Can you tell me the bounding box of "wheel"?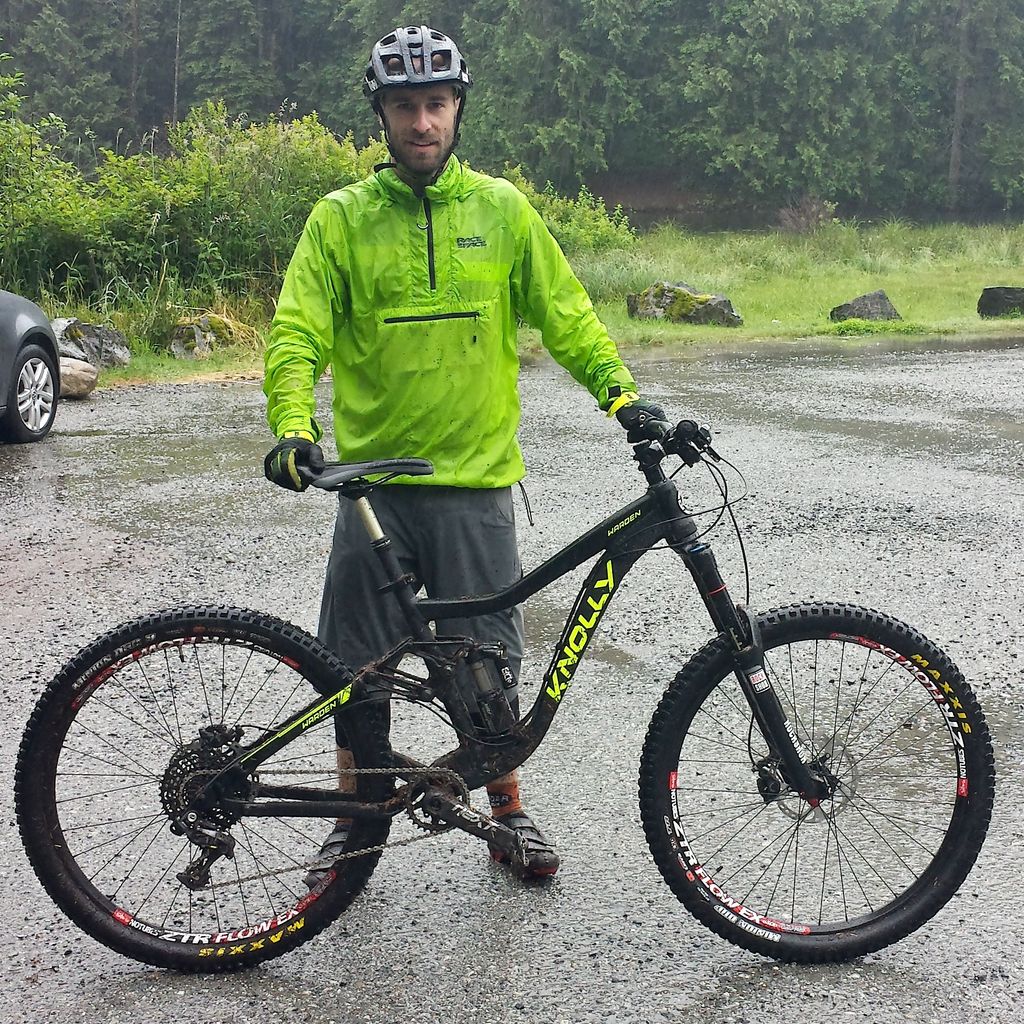
[1, 344, 56, 440].
